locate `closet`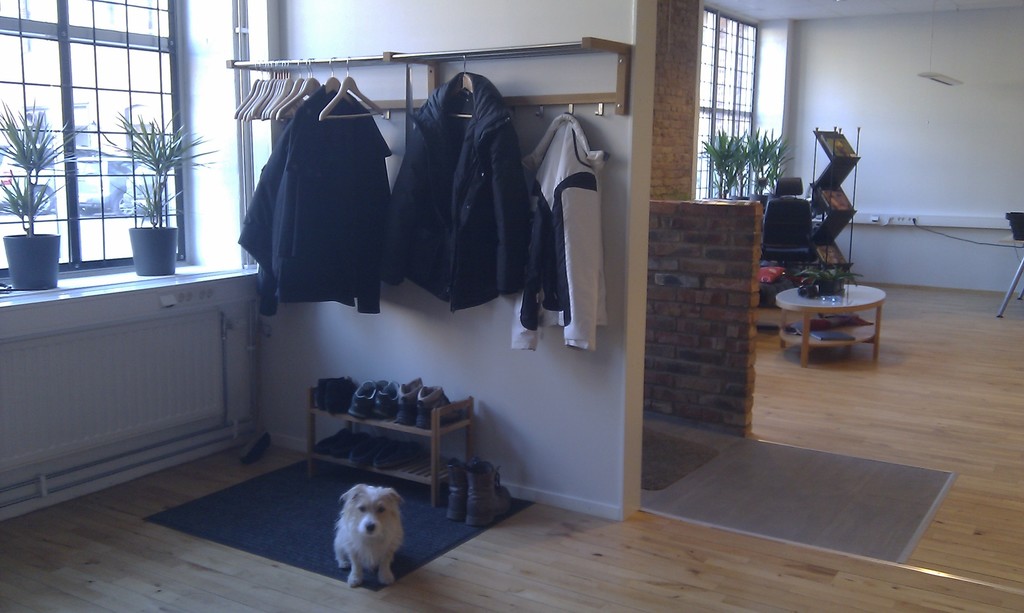
221, 38, 630, 362
